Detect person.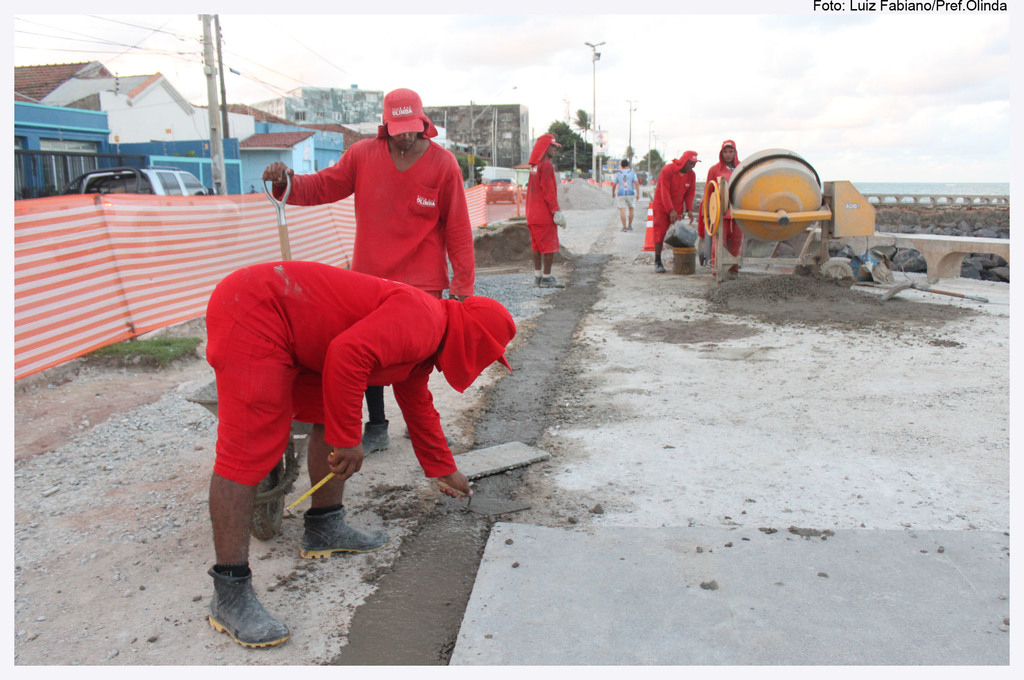
Detected at <bbox>612, 158, 641, 232</bbox>.
